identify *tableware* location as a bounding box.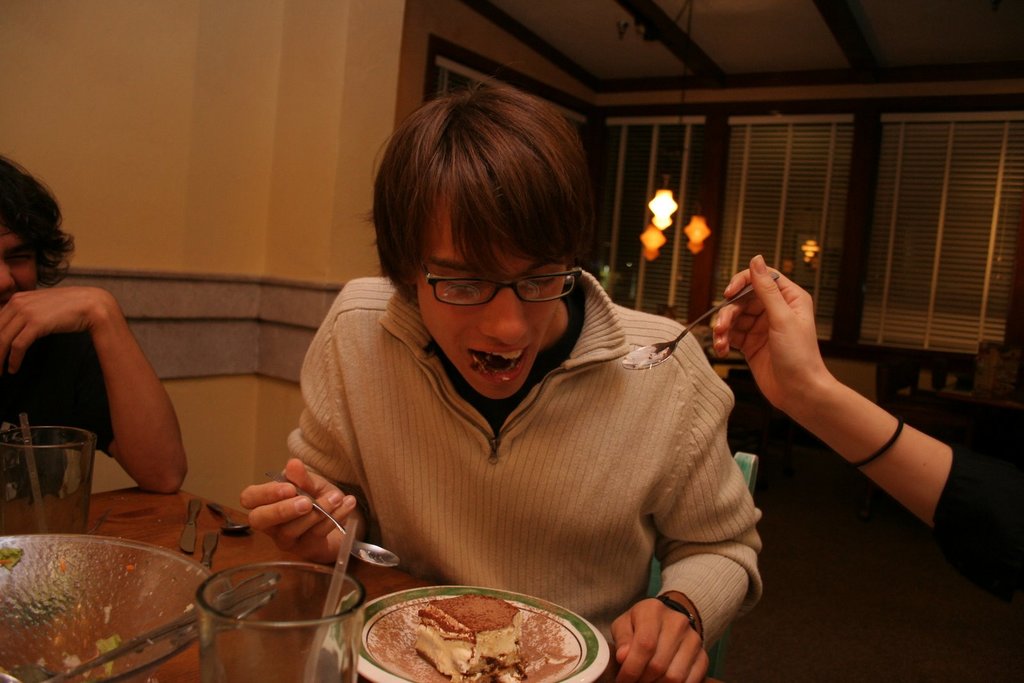
left=181, top=496, right=204, bottom=554.
